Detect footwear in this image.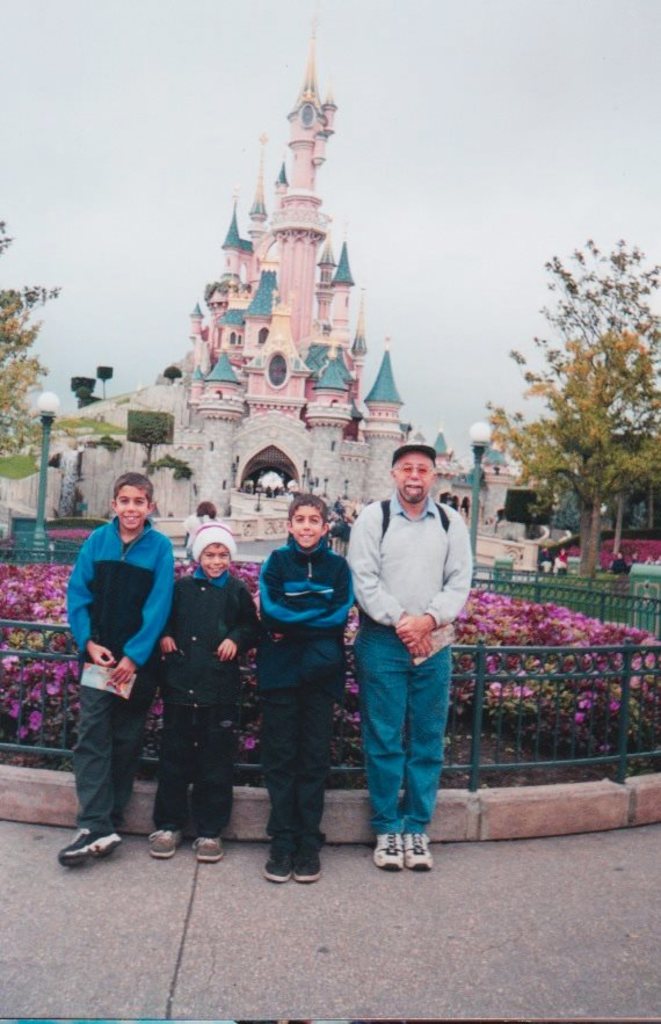
Detection: {"x1": 261, "y1": 849, "x2": 293, "y2": 880}.
